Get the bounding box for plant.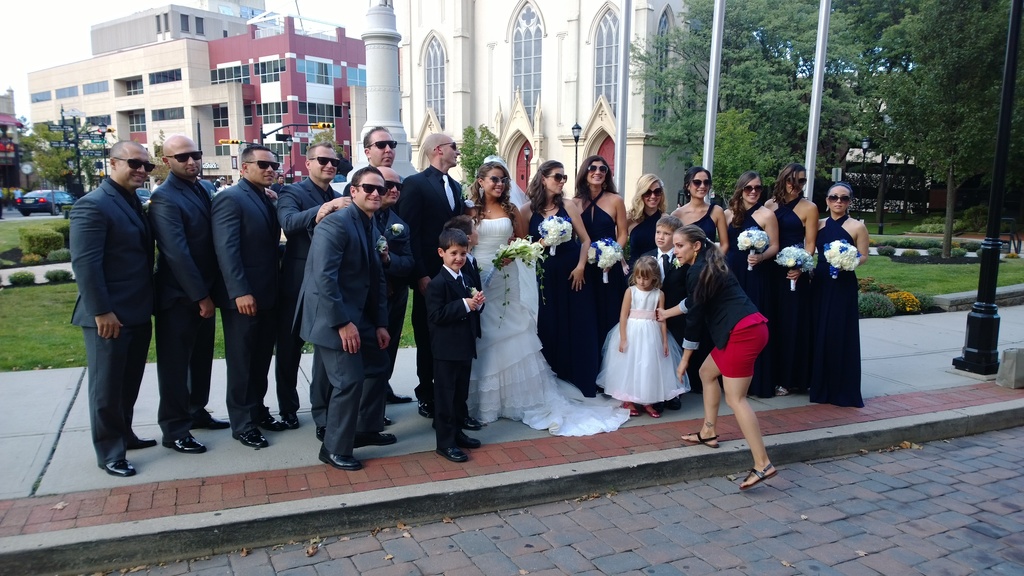
left=896, top=246, right=926, bottom=257.
